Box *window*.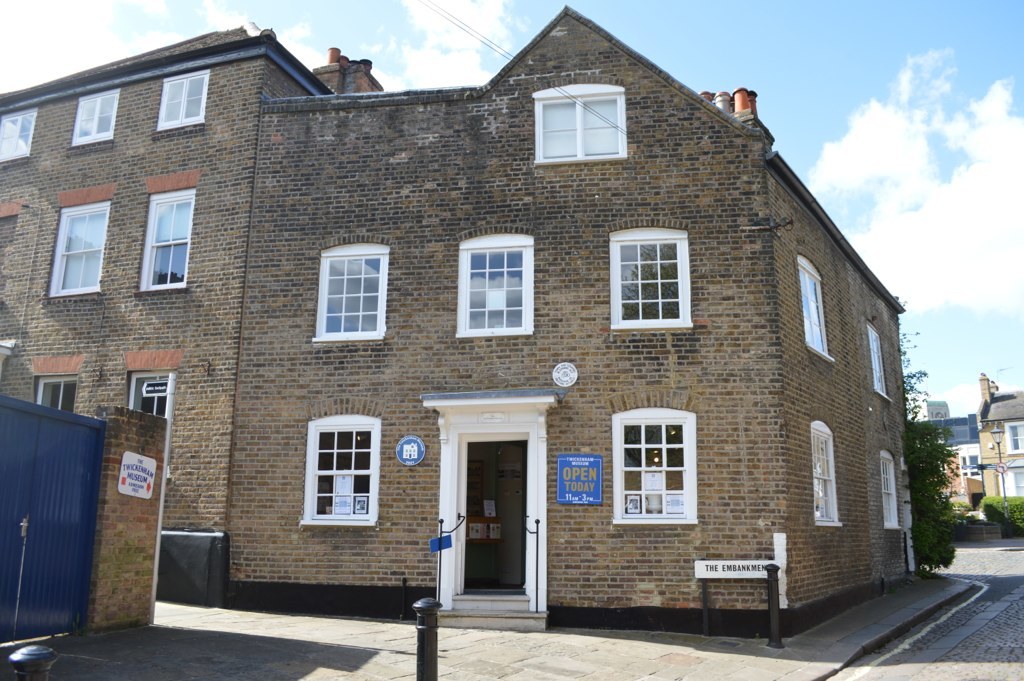
(x1=1003, y1=468, x2=1023, y2=499).
